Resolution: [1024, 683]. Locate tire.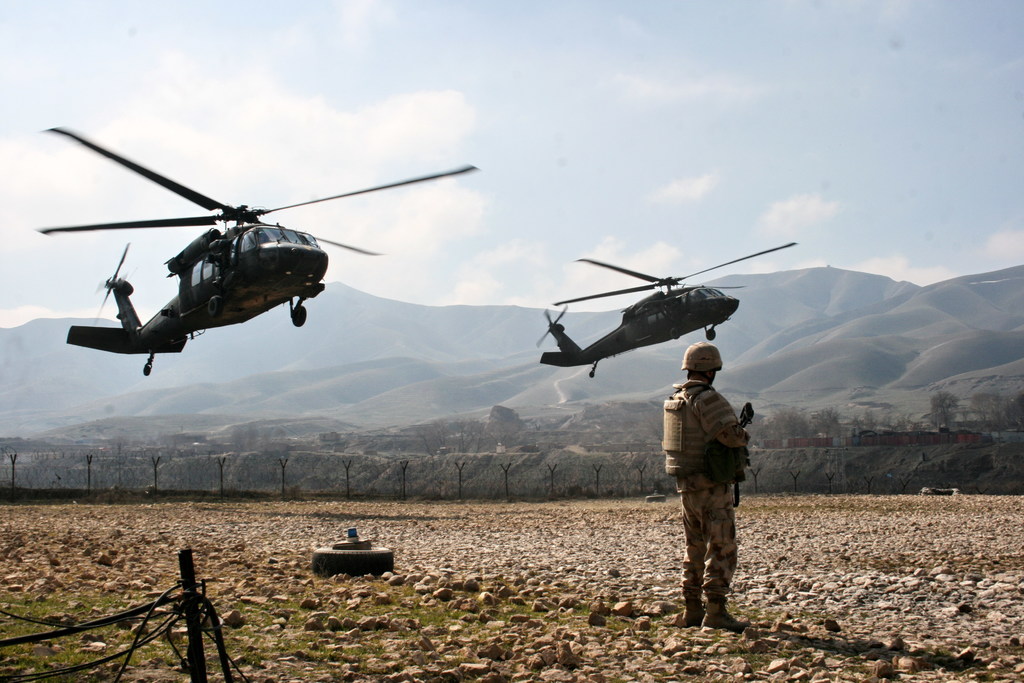
left=307, top=528, right=397, bottom=575.
